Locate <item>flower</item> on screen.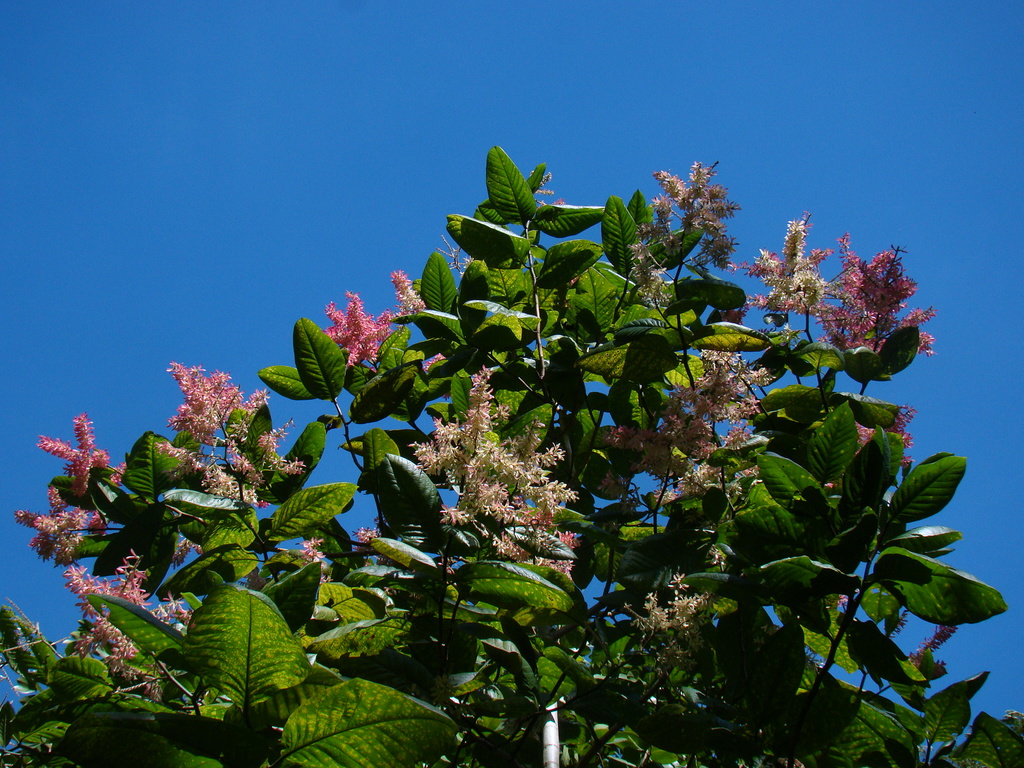
On screen at [left=68, top=541, right=161, bottom=691].
